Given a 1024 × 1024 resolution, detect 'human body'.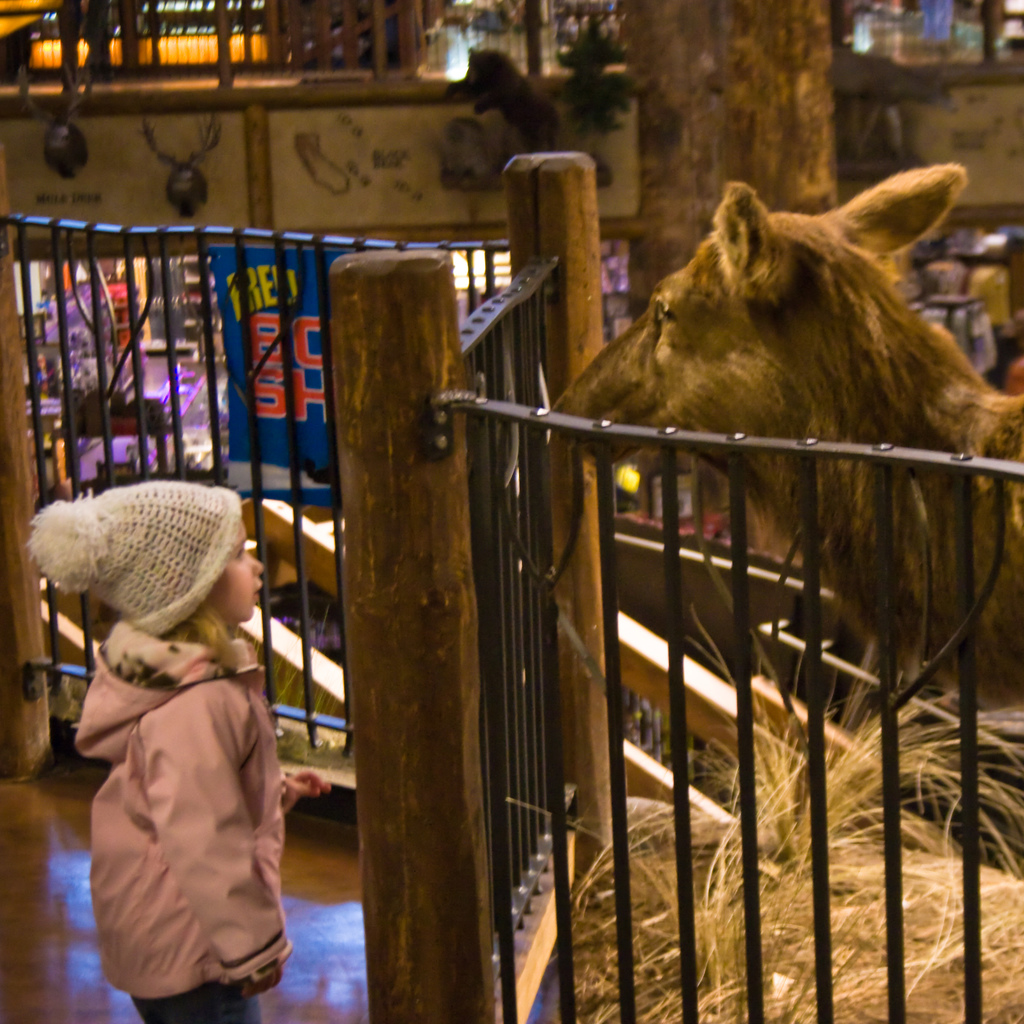
rect(46, 431, 335, 1023).
